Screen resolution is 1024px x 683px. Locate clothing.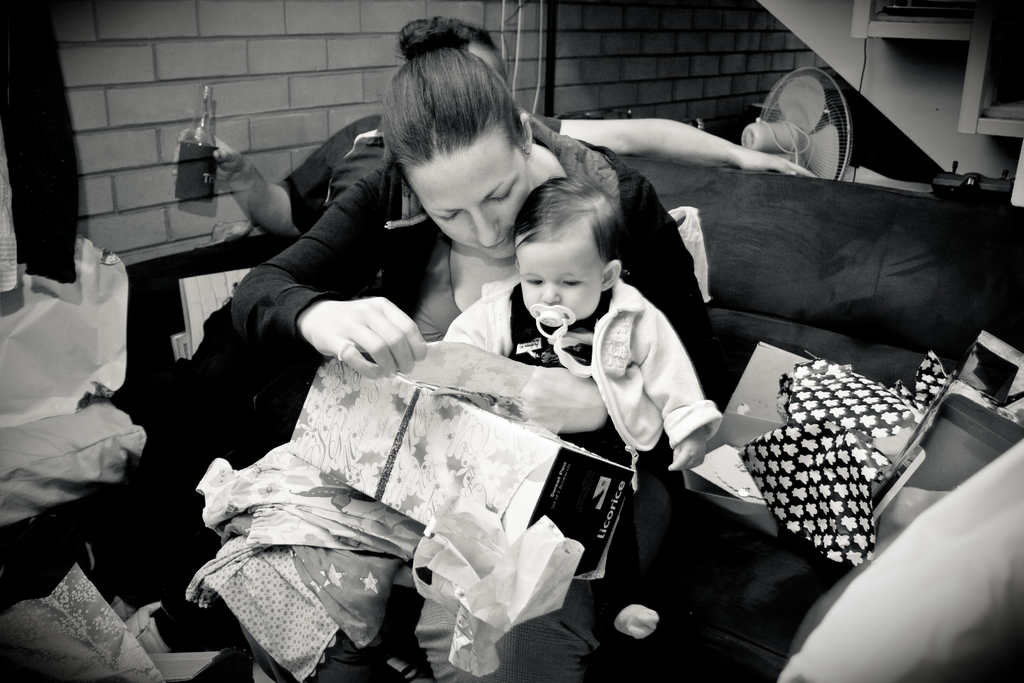
Rect(440, 277, 723, 599).
